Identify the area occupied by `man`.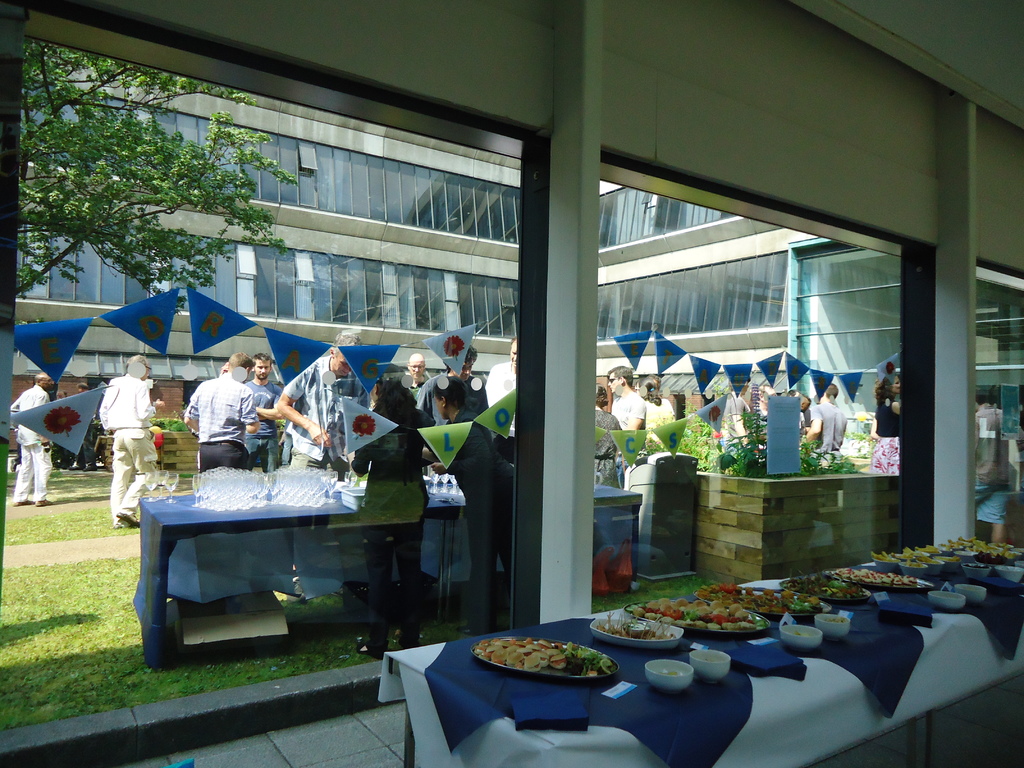
Area: BBox(975, 387, 1011, 541).
